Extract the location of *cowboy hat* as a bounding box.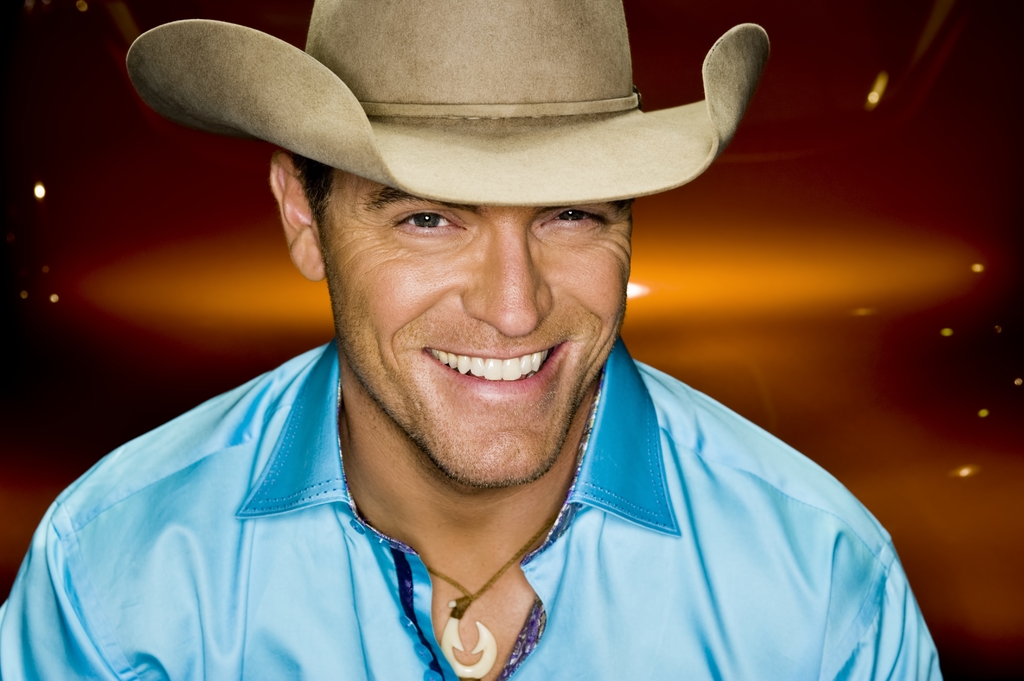
110,0,764,217.
